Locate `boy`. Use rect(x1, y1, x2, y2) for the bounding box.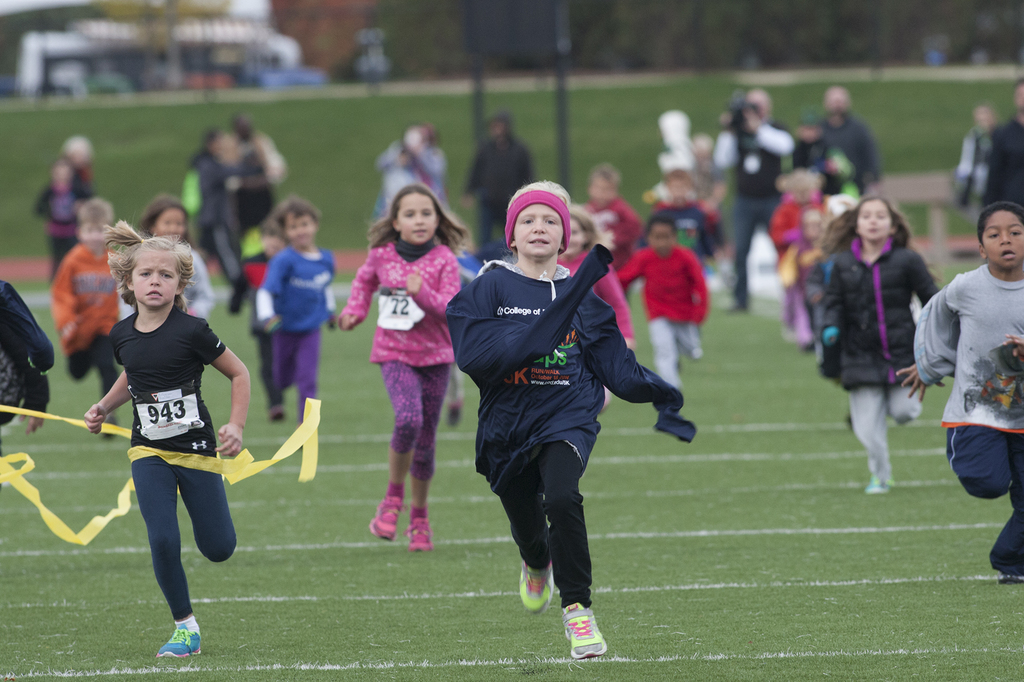
rect(618, 218, 707, 390).
